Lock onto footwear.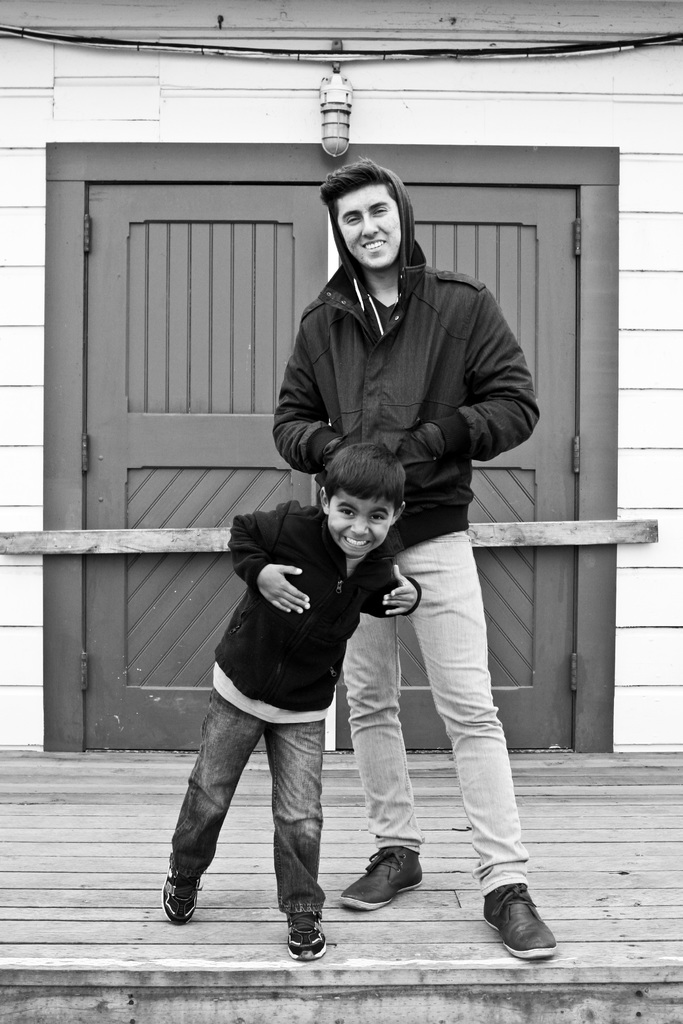
Locked: (152, 855, 203, 923).
